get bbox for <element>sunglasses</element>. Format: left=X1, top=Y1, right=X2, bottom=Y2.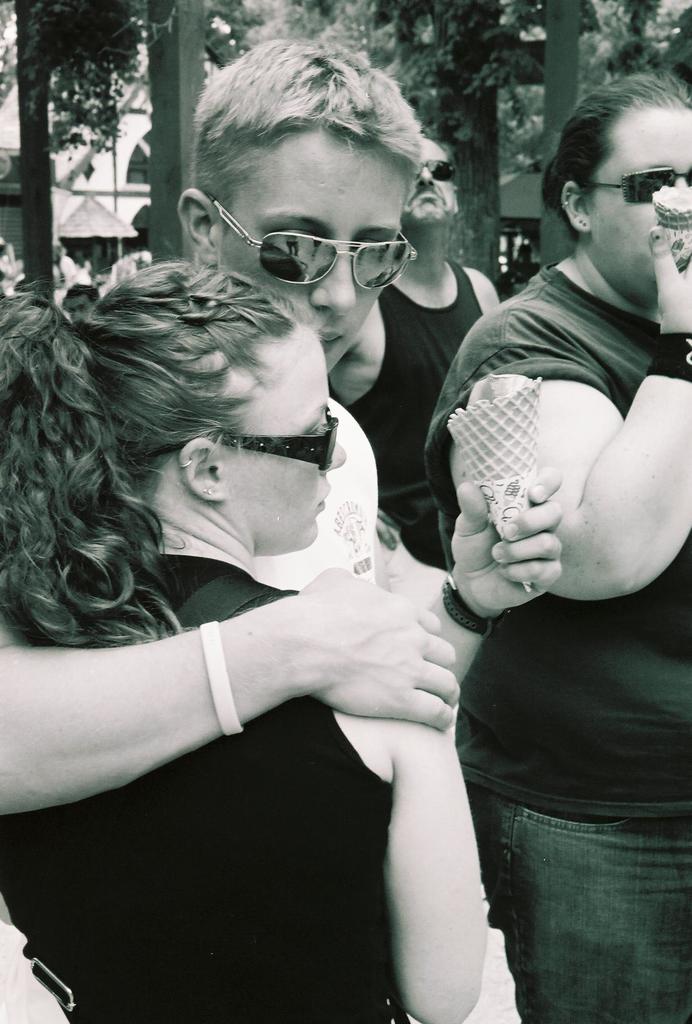
left=587, top=166, right=691, bottom=204.
